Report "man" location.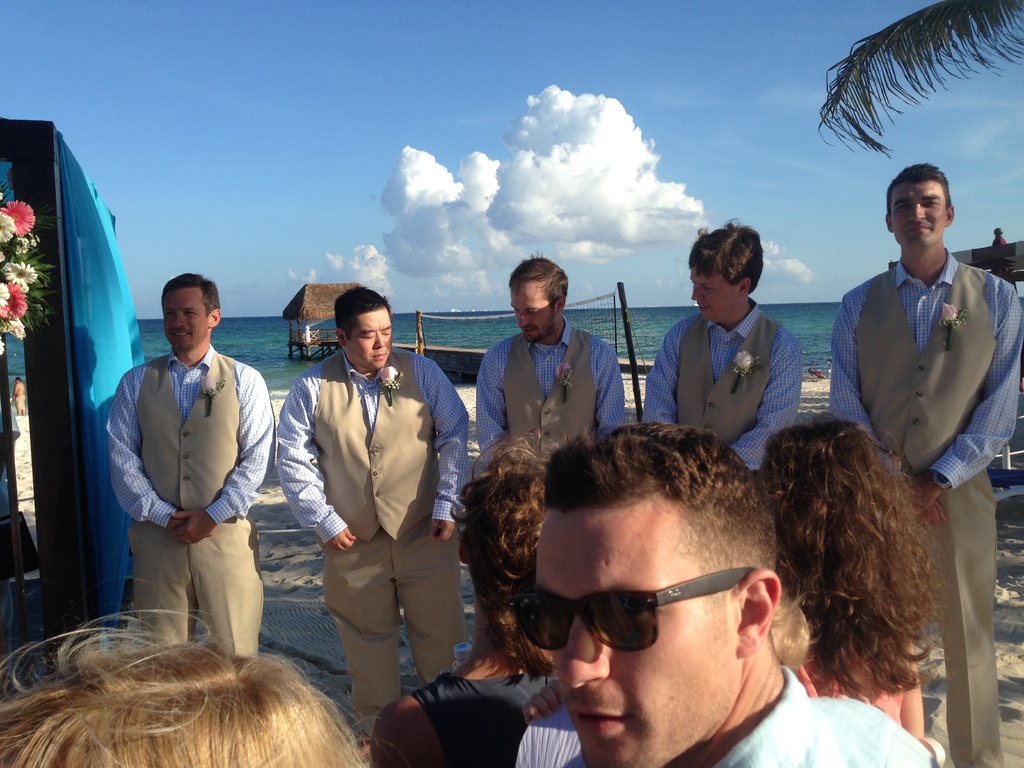
Report: region(277, 284, 477, 744).
